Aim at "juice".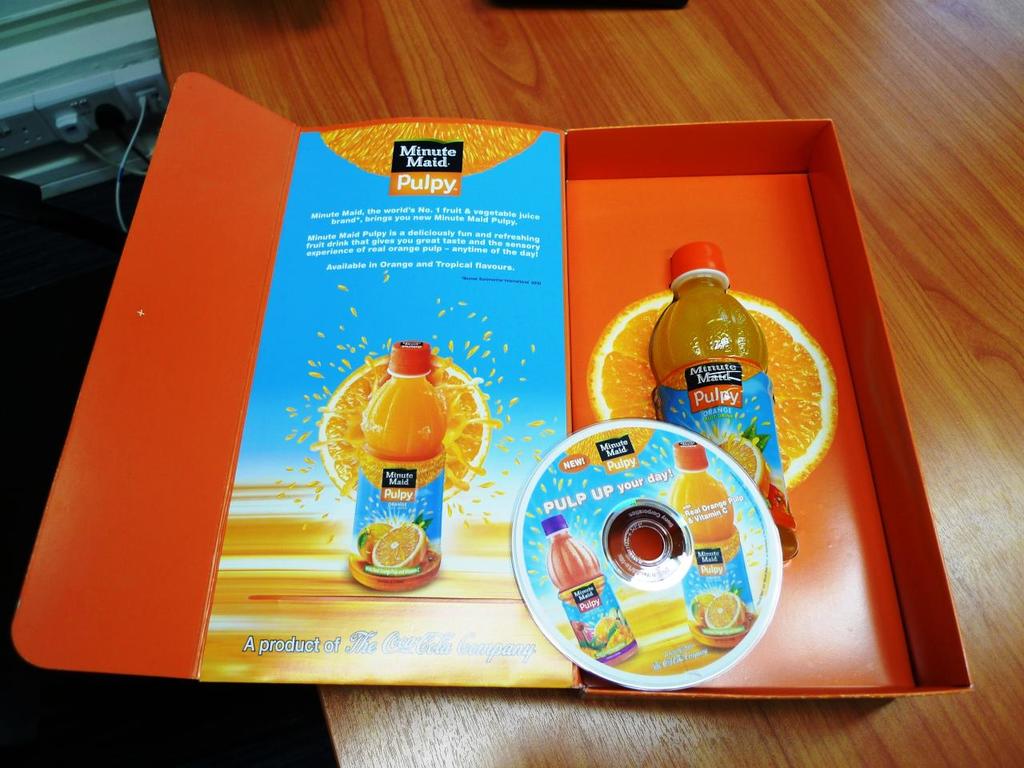
Aimed at region(342, 378, 443, 590).
